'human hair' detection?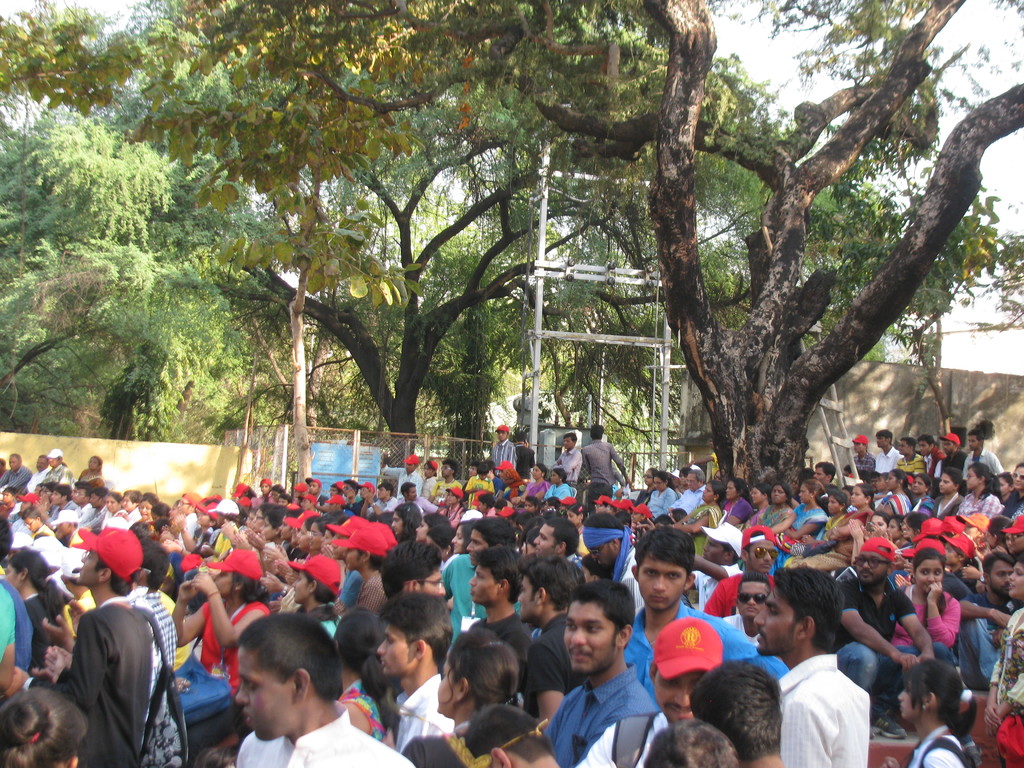
locate(903, 659, 980, 743)
